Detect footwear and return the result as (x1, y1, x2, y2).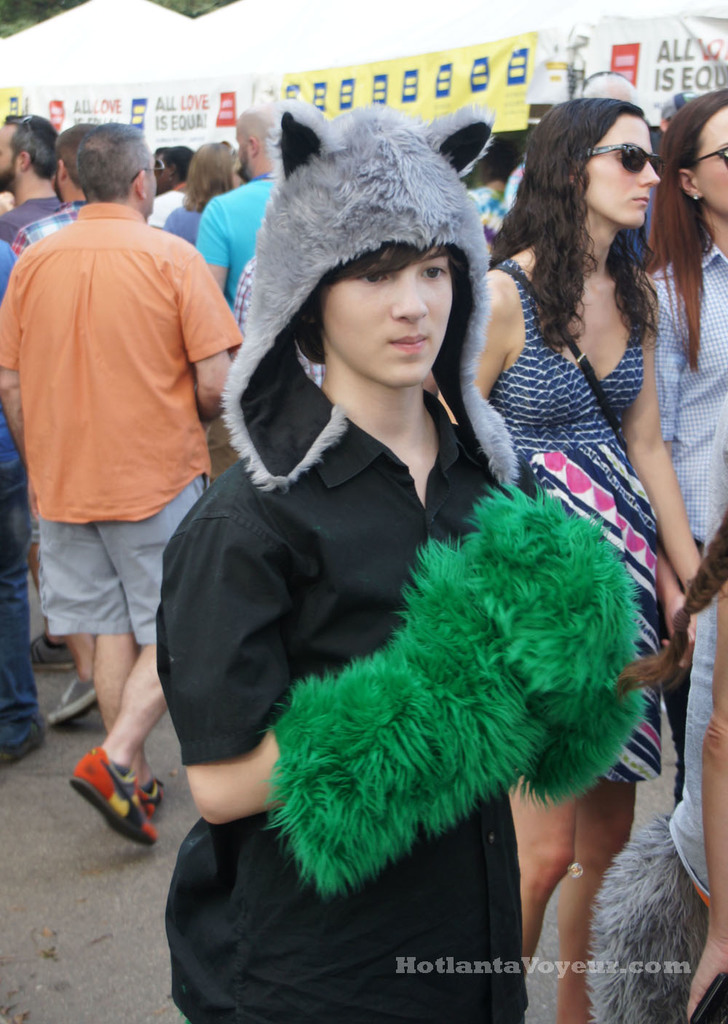
(47, 670, 105, 721).
